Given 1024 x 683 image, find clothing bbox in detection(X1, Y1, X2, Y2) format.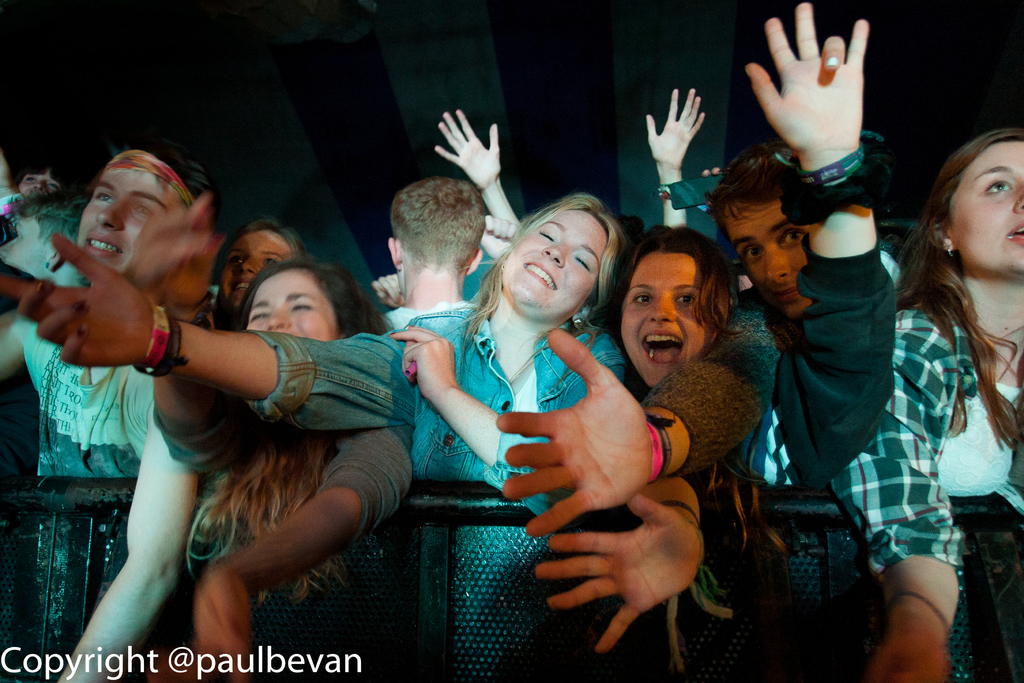
detection(198, 414, 415, 682).
